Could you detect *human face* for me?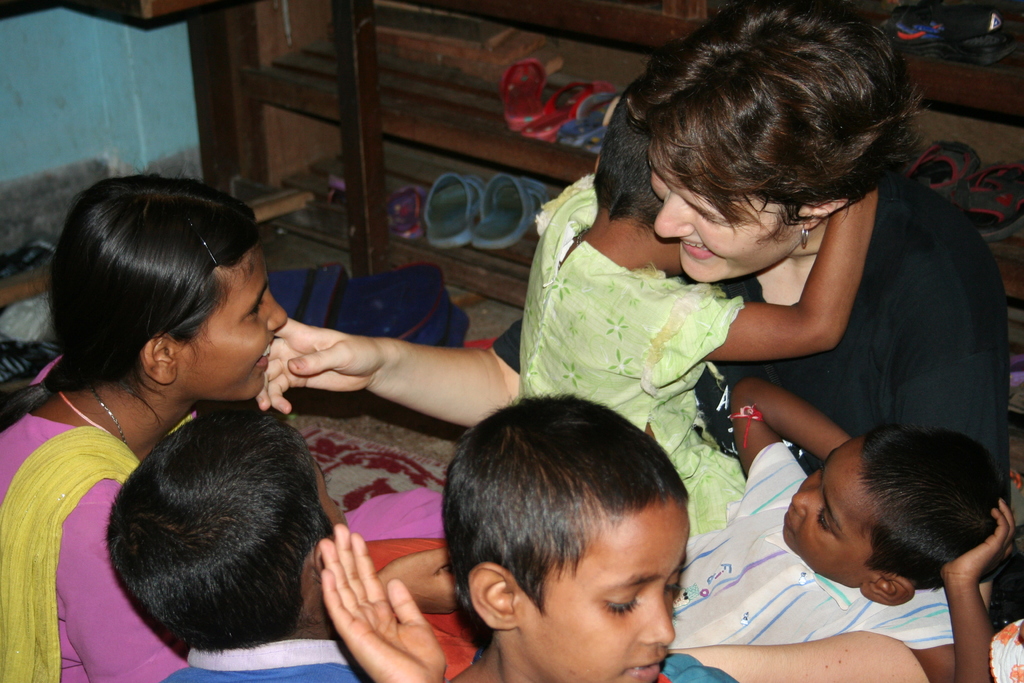
Detection result: <bbox>515, 500, 686, 682</bbox>.
